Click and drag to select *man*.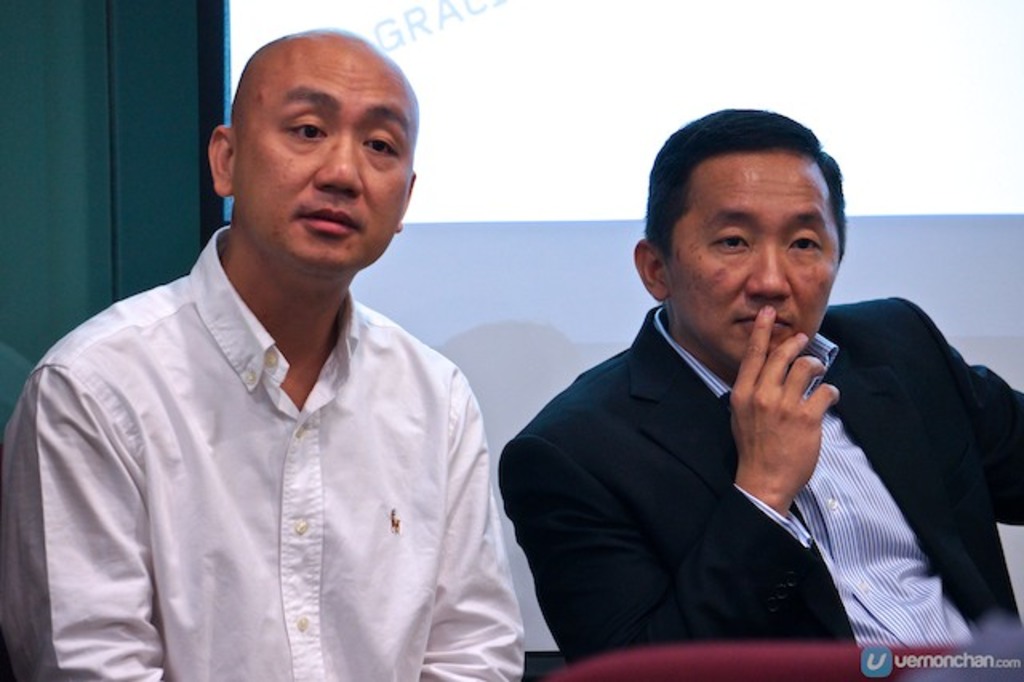
Selection: {"x1": 0, "y1": 29, "x2": 526, "y2": 680}.
